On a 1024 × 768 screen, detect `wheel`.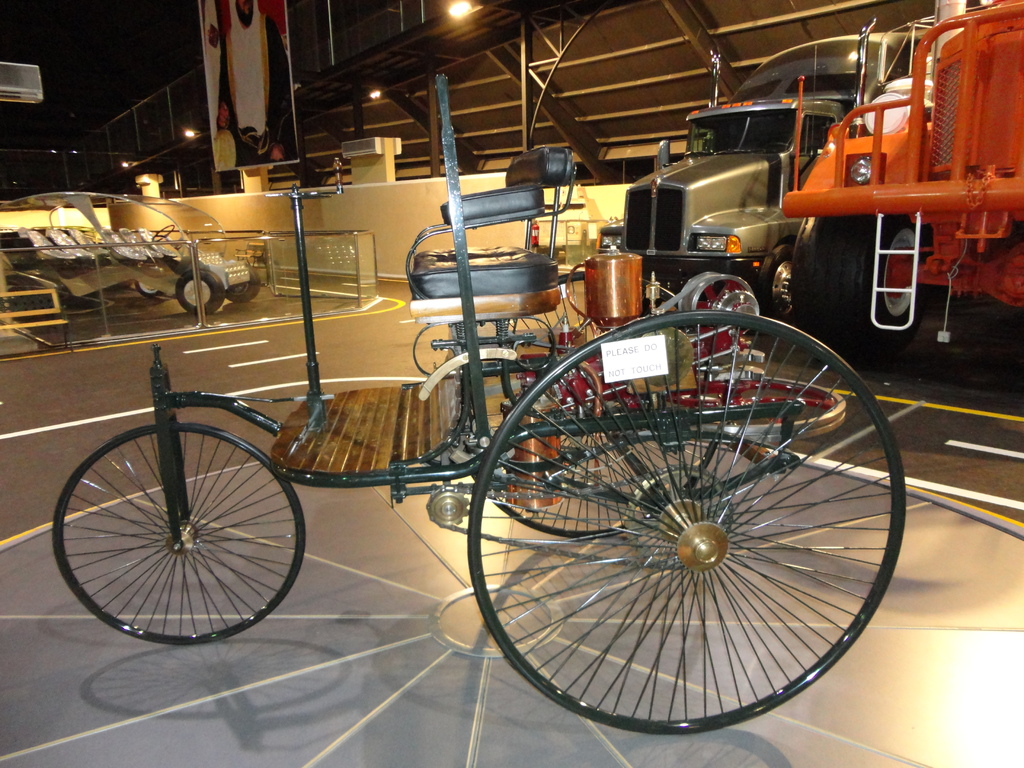
x1=461, y1=314, x2=911, y2=734.
